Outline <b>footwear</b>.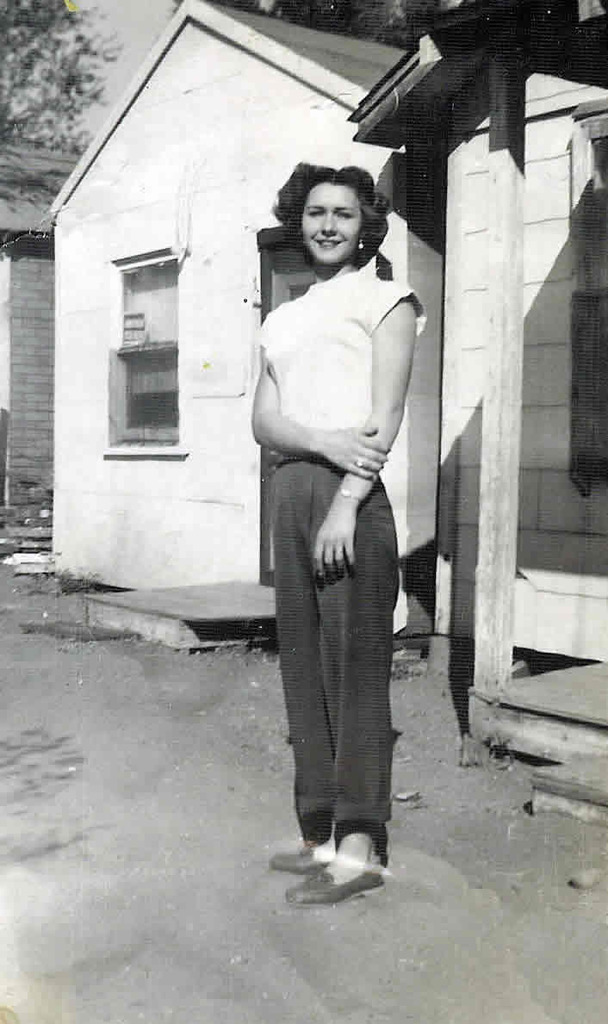
Outline: box=[293, 845, 388, 906].
